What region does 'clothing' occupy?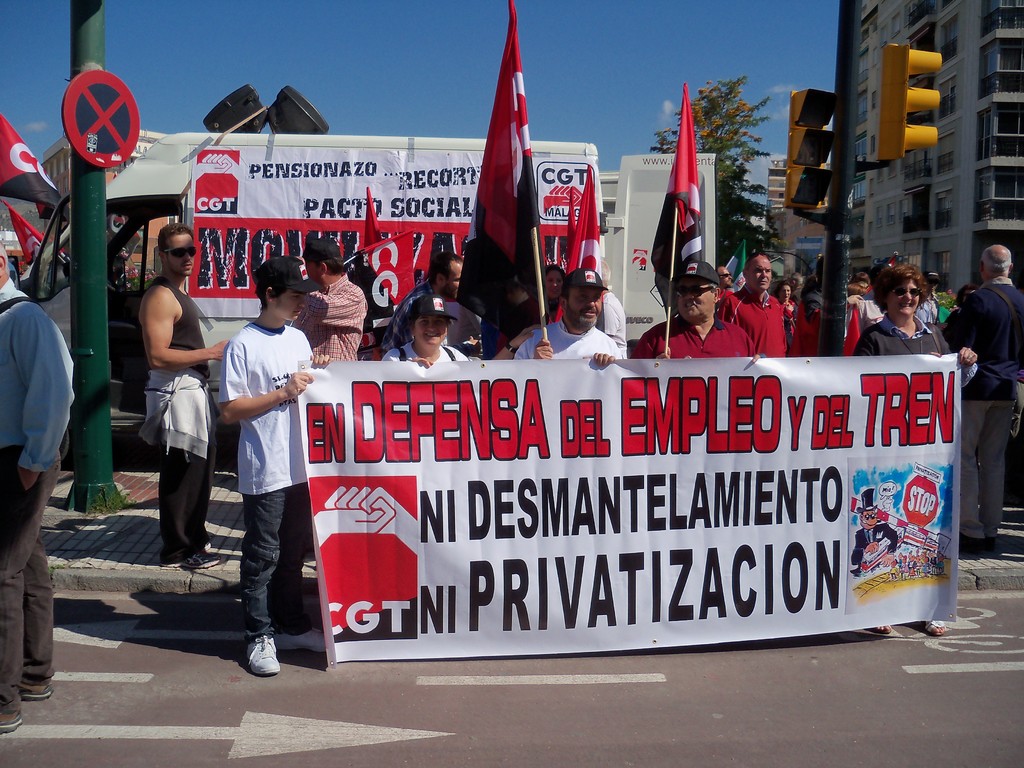
{"left": 631, "top": 314, "right": 764, "bottom": 362}.
